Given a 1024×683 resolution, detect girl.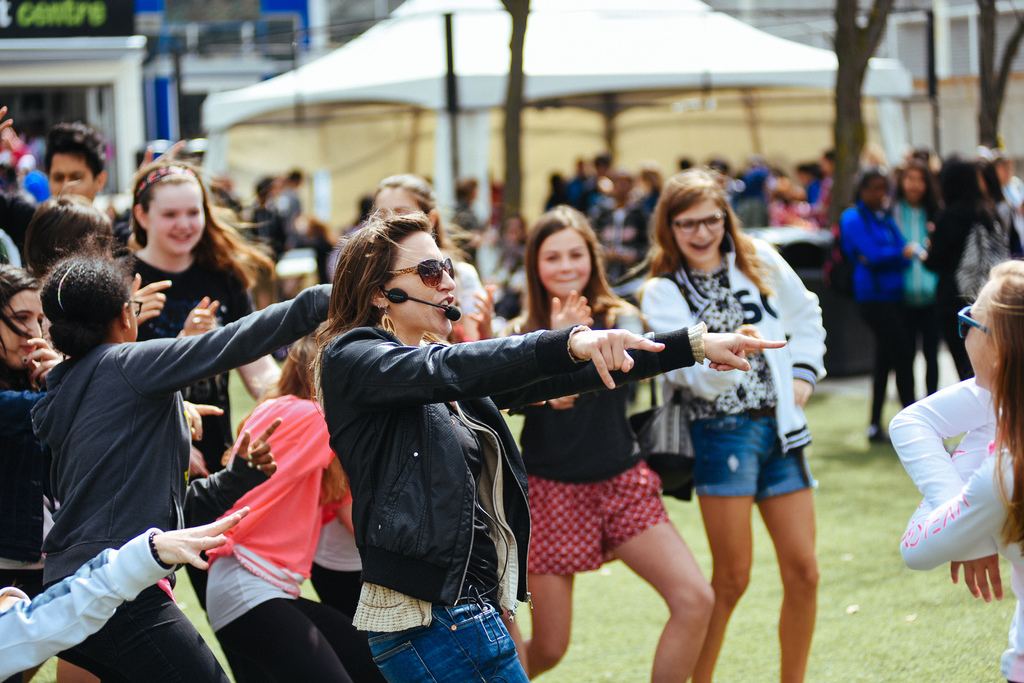
{"left": 0, "top": 507, "right": 247, "bottom": 681}.
